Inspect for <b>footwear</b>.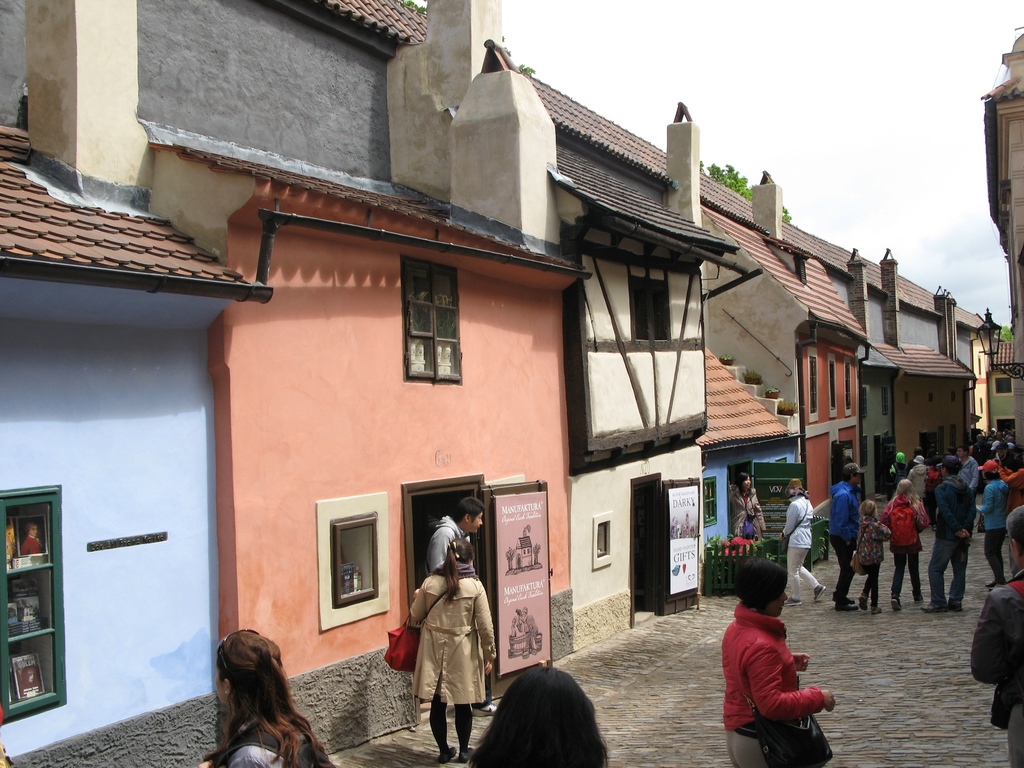
Inspection: BBox(890, 598, 903, 610).
